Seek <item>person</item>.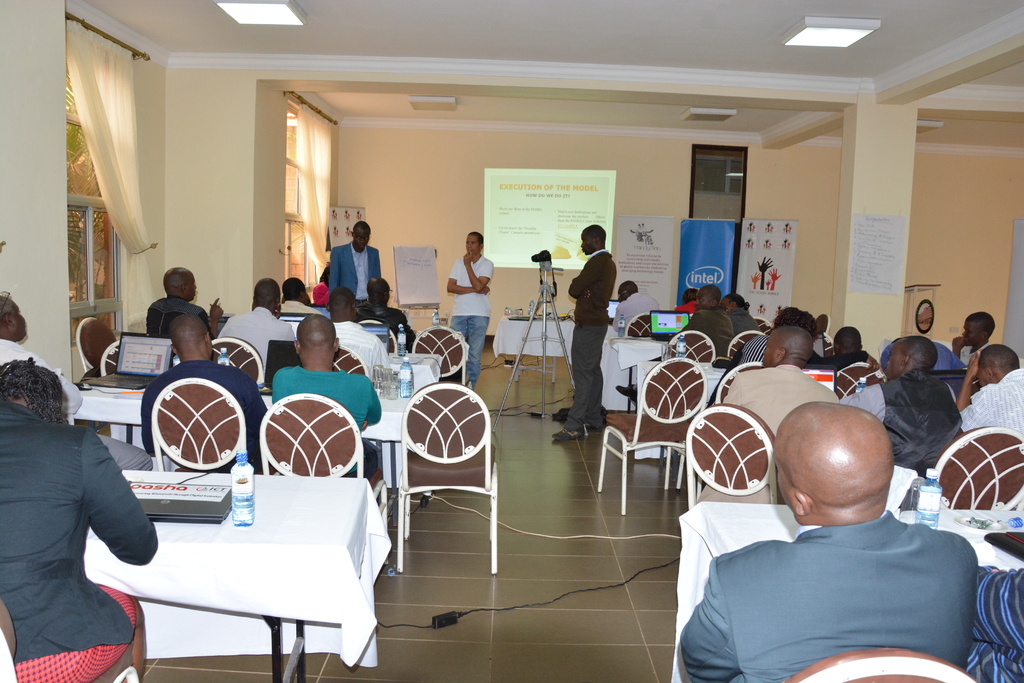
box=[840, 336, 962, 479].
